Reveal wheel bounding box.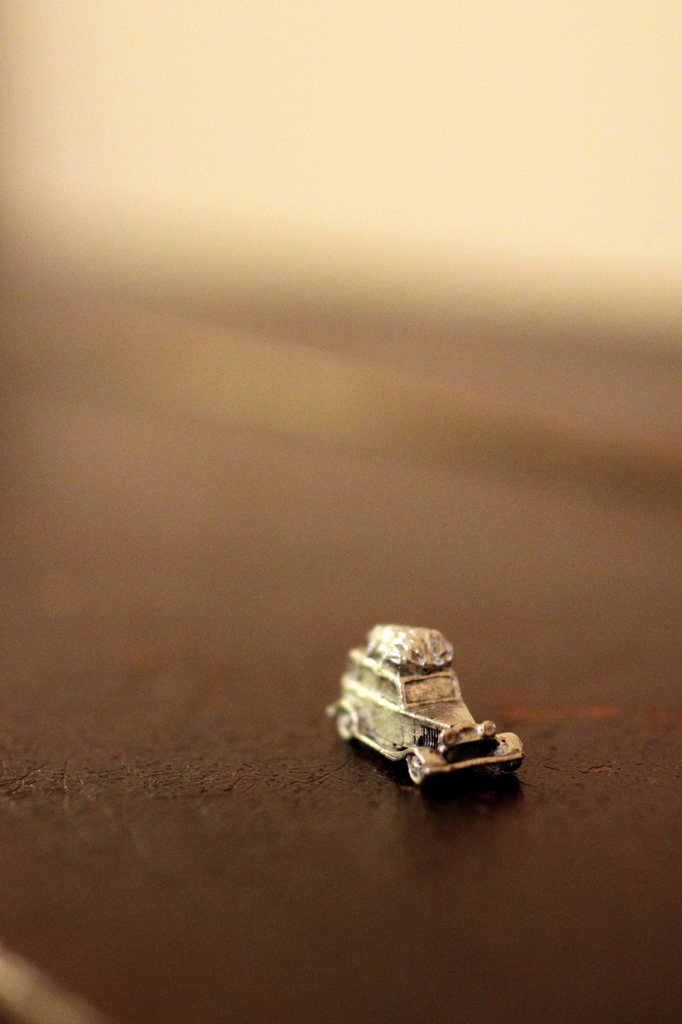
Revealed: {"left": 337, "top": 709, "right": 353, "bottom": 741}.
